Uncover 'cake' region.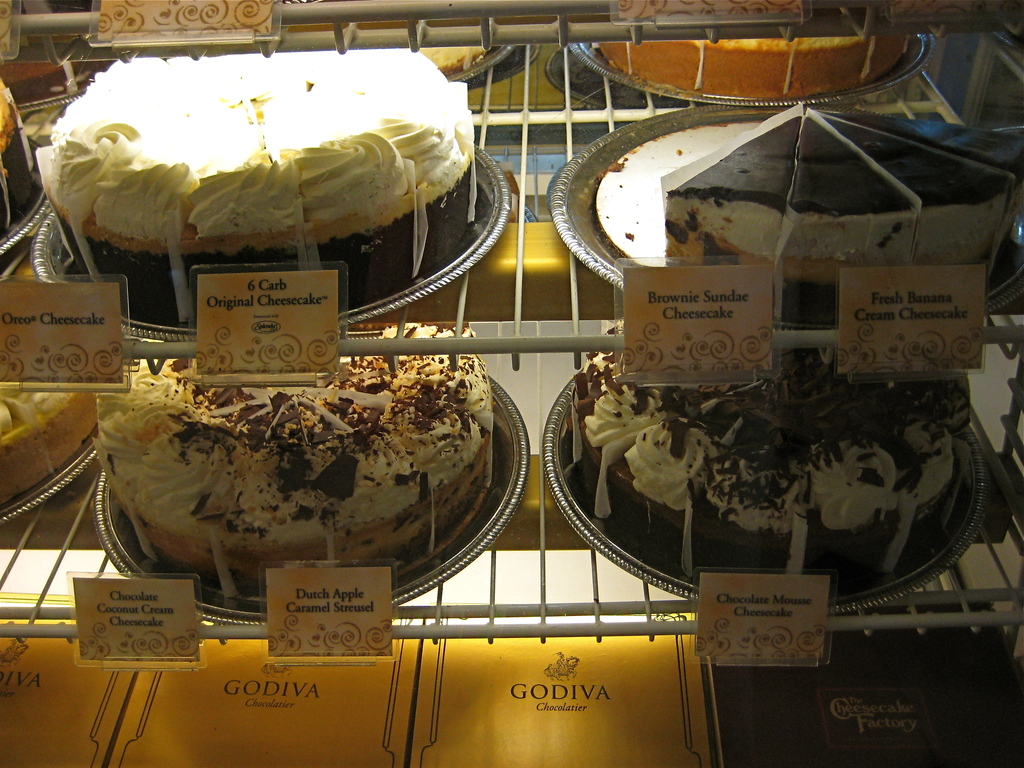
Uncovered: box=[0, 392, 96, 506].
